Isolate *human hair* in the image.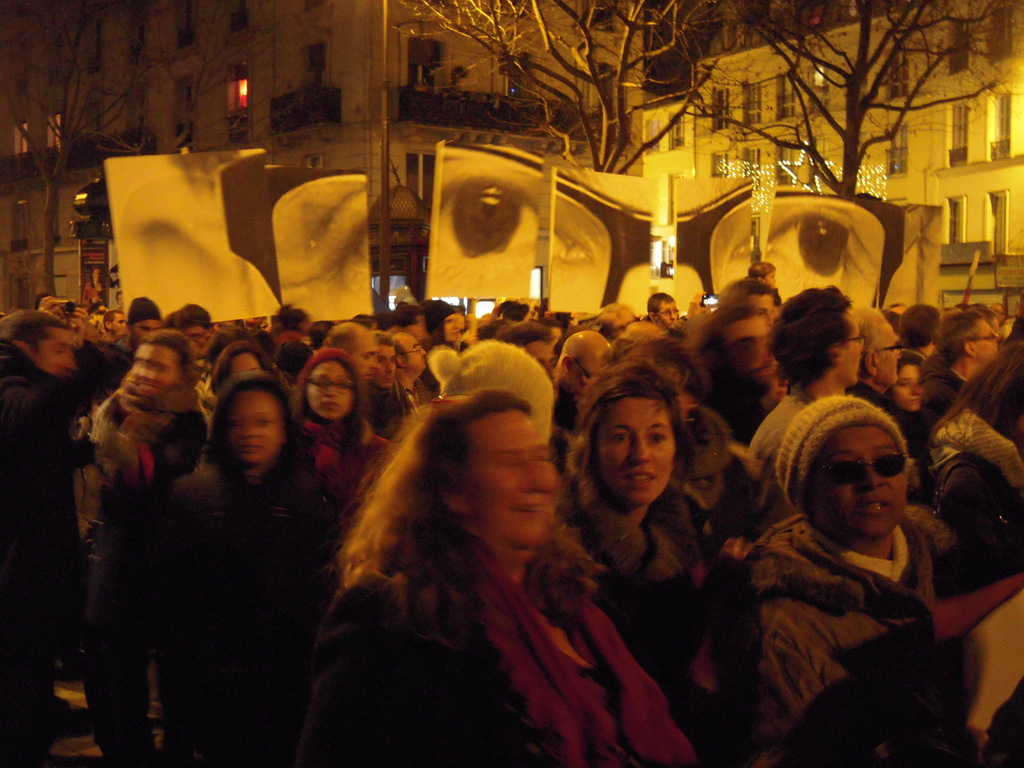
Isolated region: [x1=853, y1=305, x2=883, y2=363].
